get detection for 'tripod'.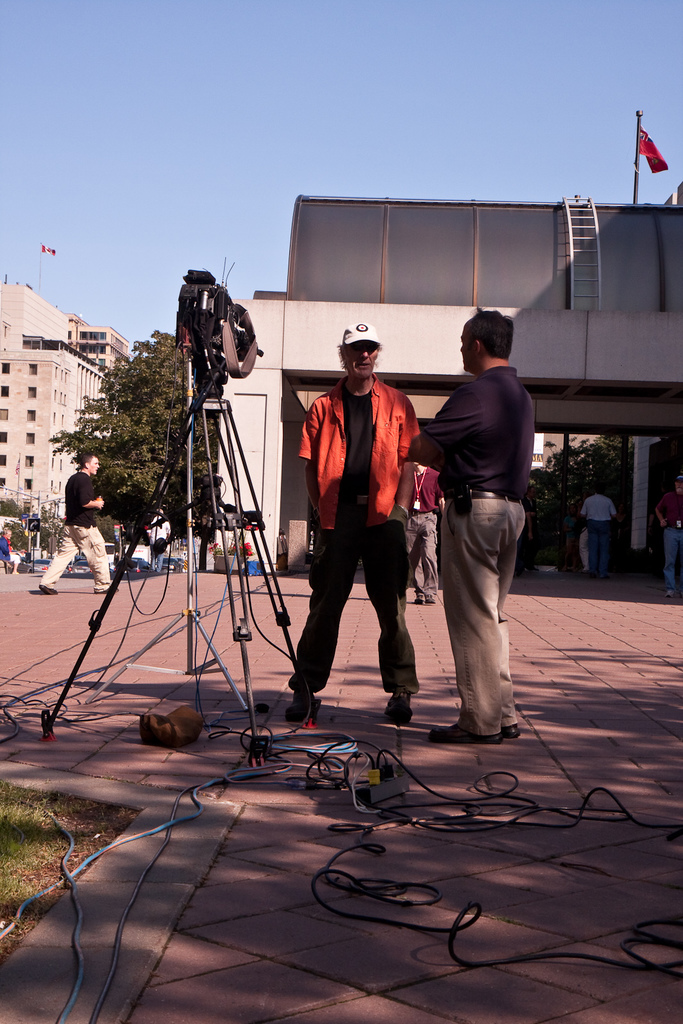
Detection: [left=35, top=342, right=321, bottom=764].
